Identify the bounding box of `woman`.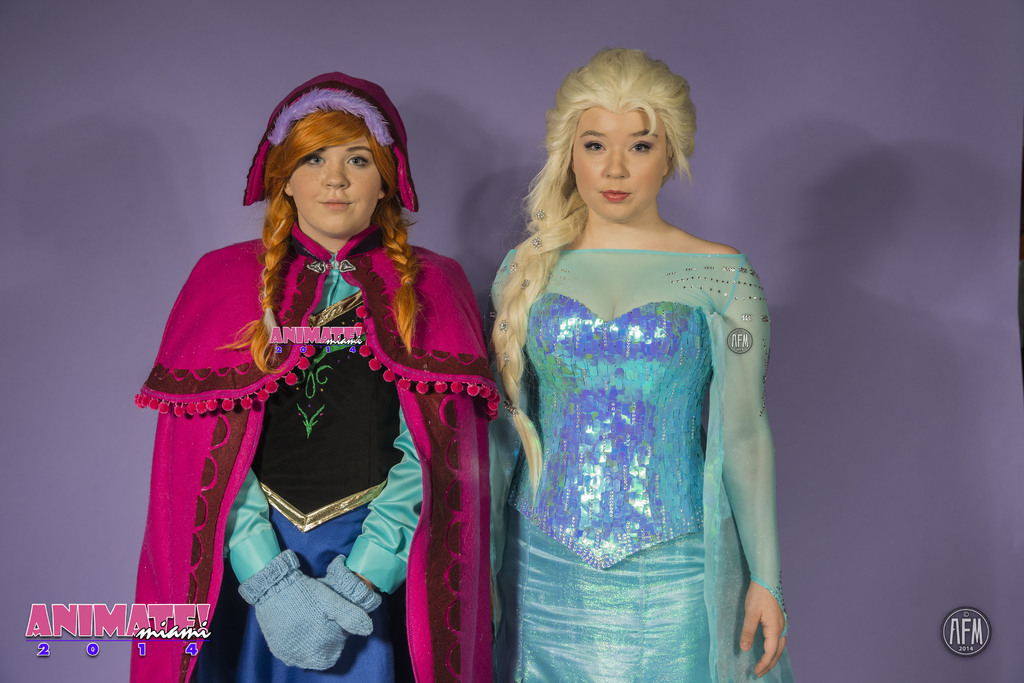
crop(470, 52, 783, 680).
